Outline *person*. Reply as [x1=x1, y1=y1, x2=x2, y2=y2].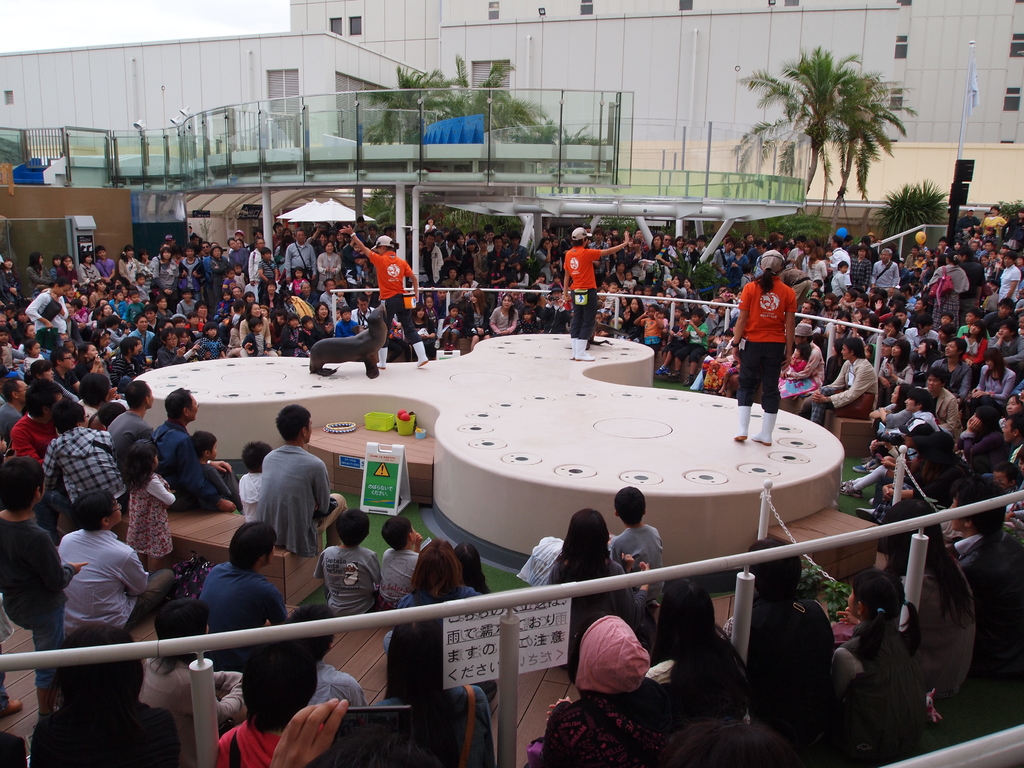
[x1=704, y1=338, x2=728, y2=390].
